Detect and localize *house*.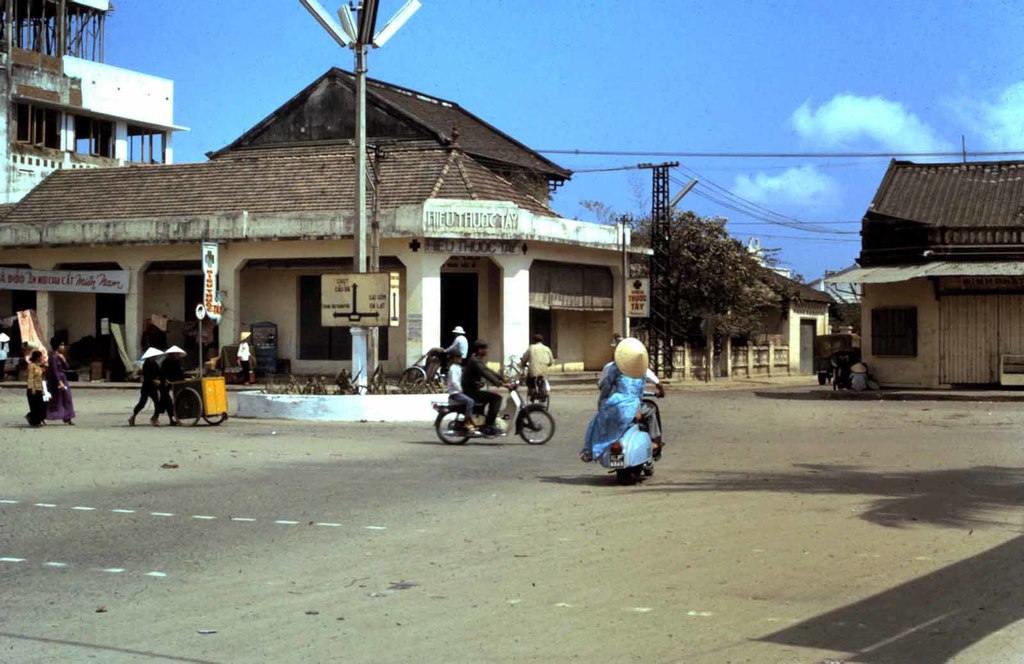
Localized at bbox(5, 0, 228, 365).
